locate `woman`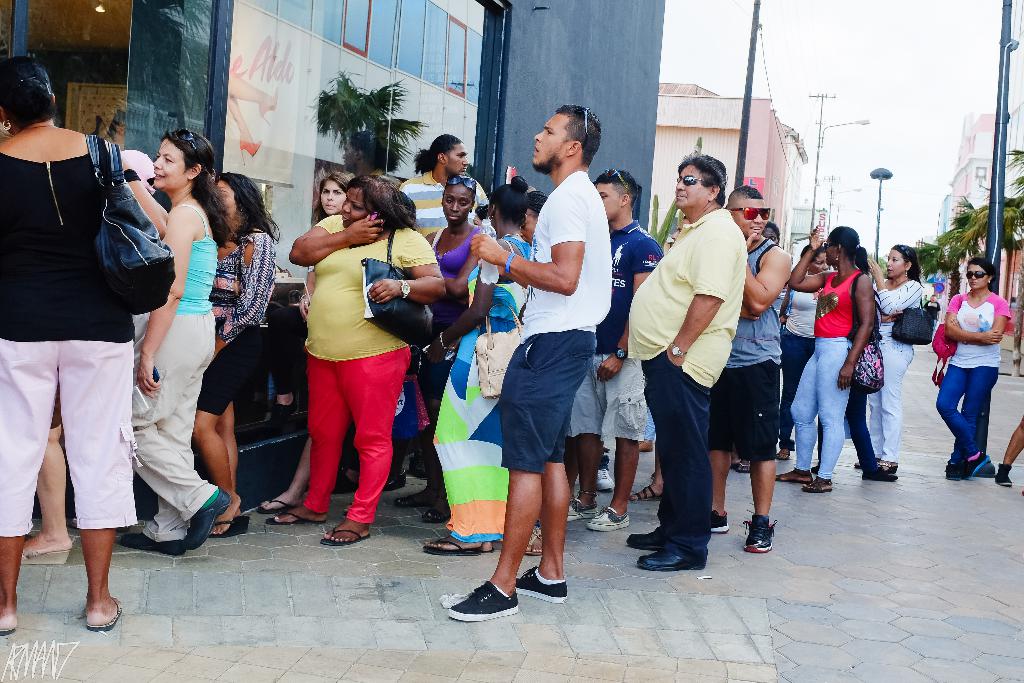
(left=394, top=174, right=488, bottom=522)
